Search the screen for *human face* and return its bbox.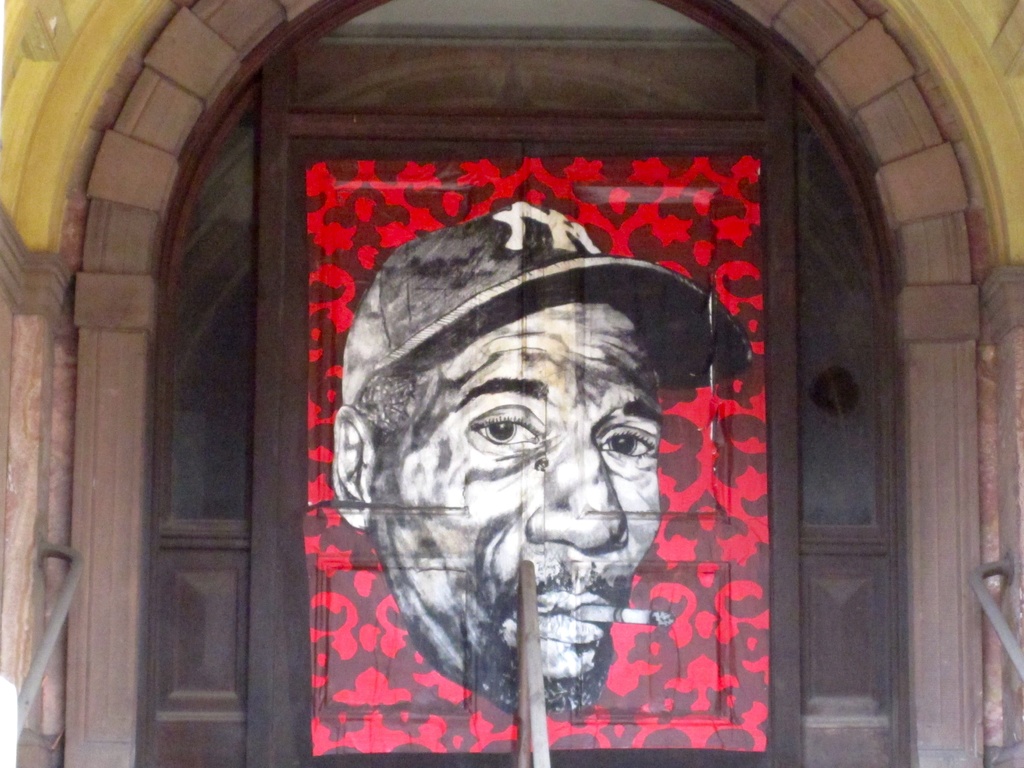
Found: (left=369, top=286, right=658, bottom=700).
